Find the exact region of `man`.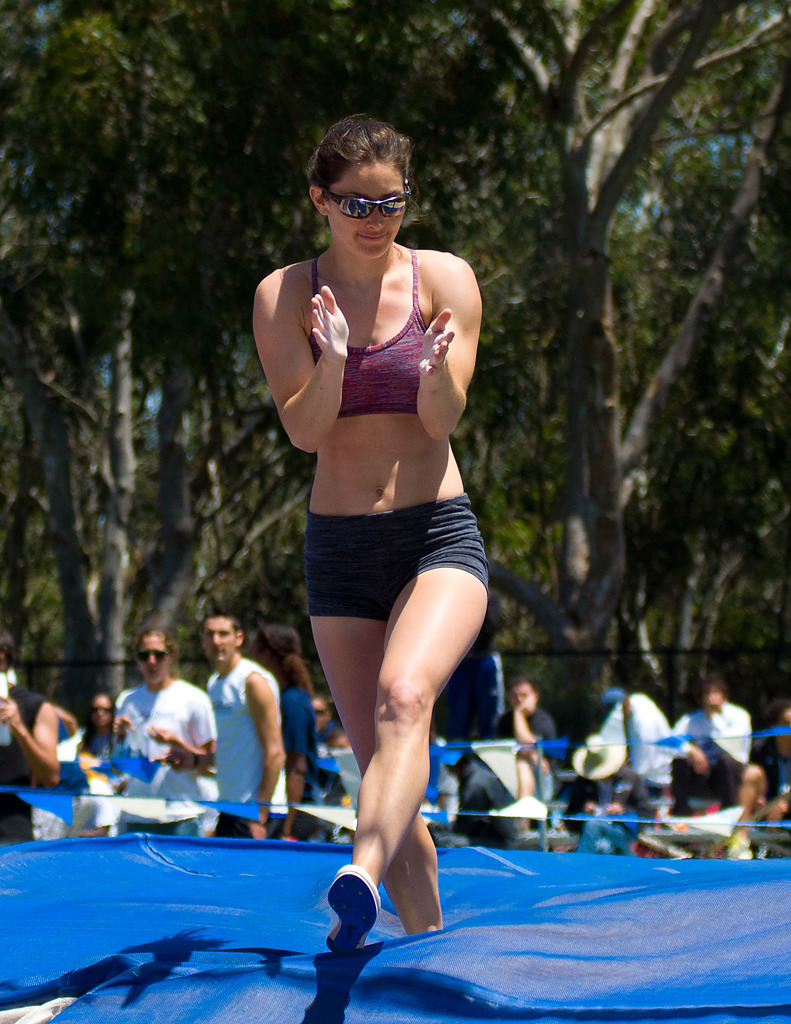
Exact region: <region>0, 627, 59, 838</region>.
